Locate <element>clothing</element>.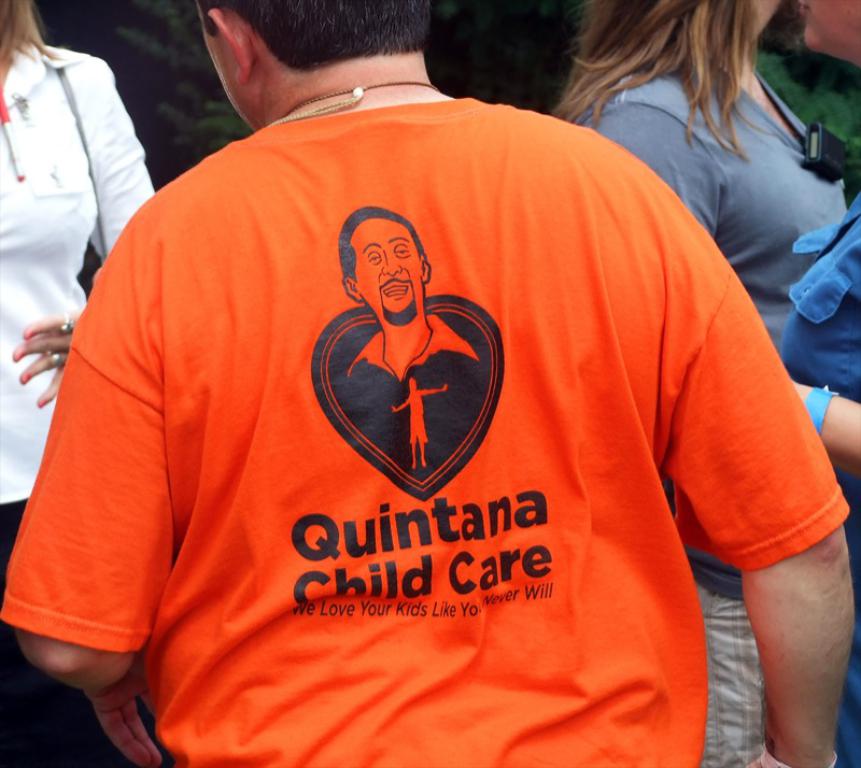
Bounding box: left=539, top=61, right=846, bottom=763.
